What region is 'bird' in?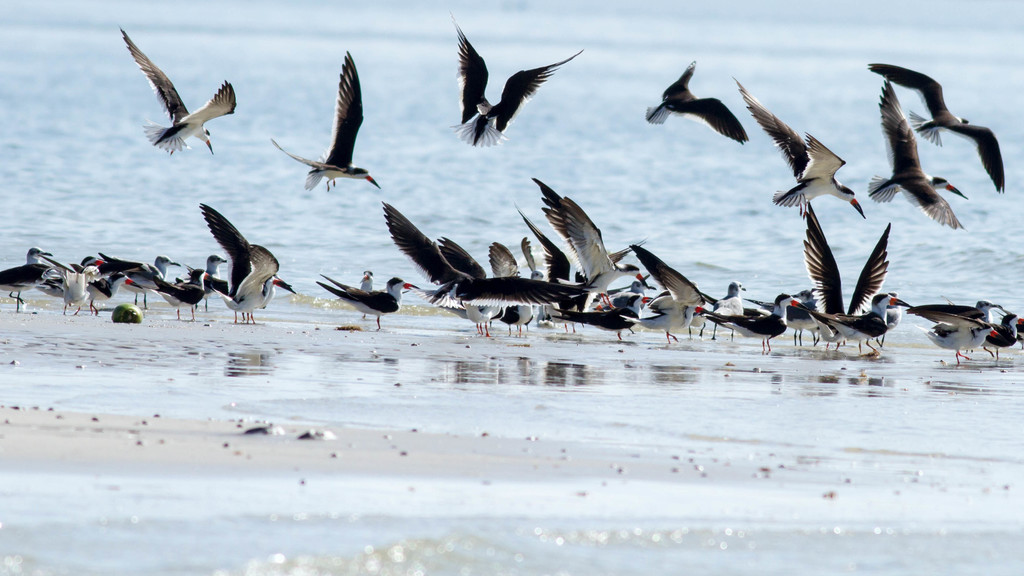
left=625, top=240, right=729, bottom=345.
